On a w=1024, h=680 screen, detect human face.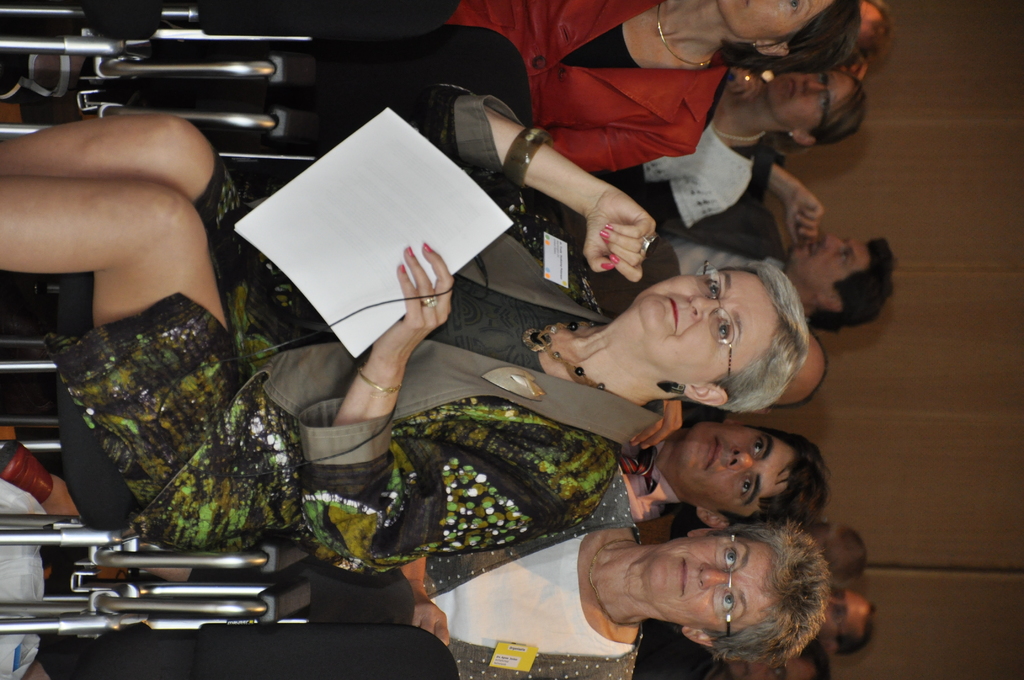
box=[785, 232, 874, 293].
